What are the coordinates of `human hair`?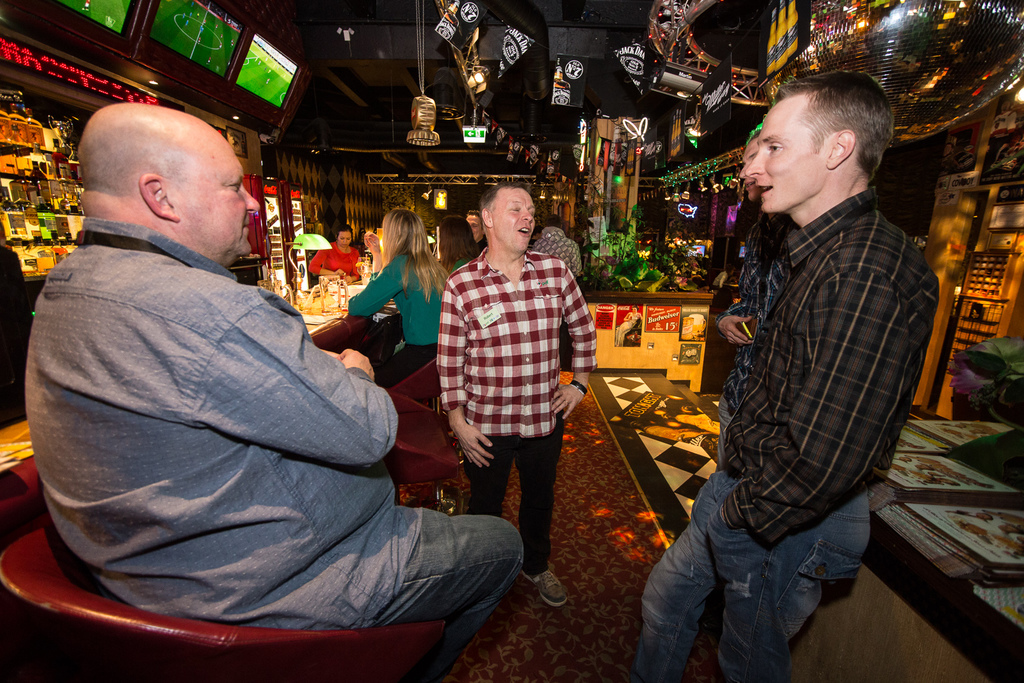
[x1=477, y1=184, x2=518, y2=211].
